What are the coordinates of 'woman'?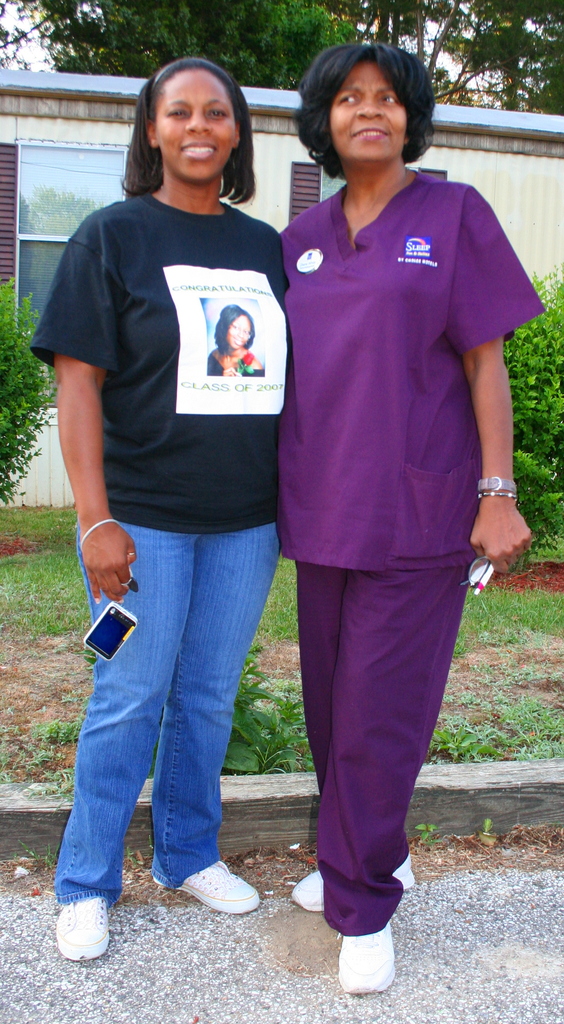
bbox=(270, 36, 549, 998).
